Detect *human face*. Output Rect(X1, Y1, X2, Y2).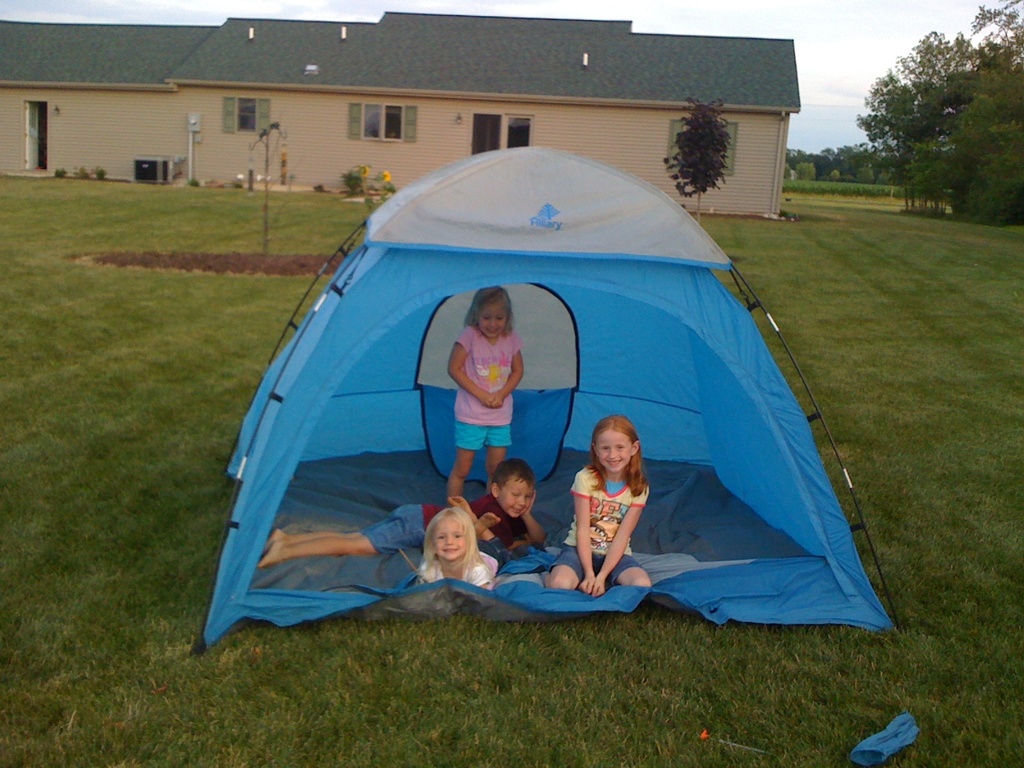
Rect(492, 482, 531, 514).
